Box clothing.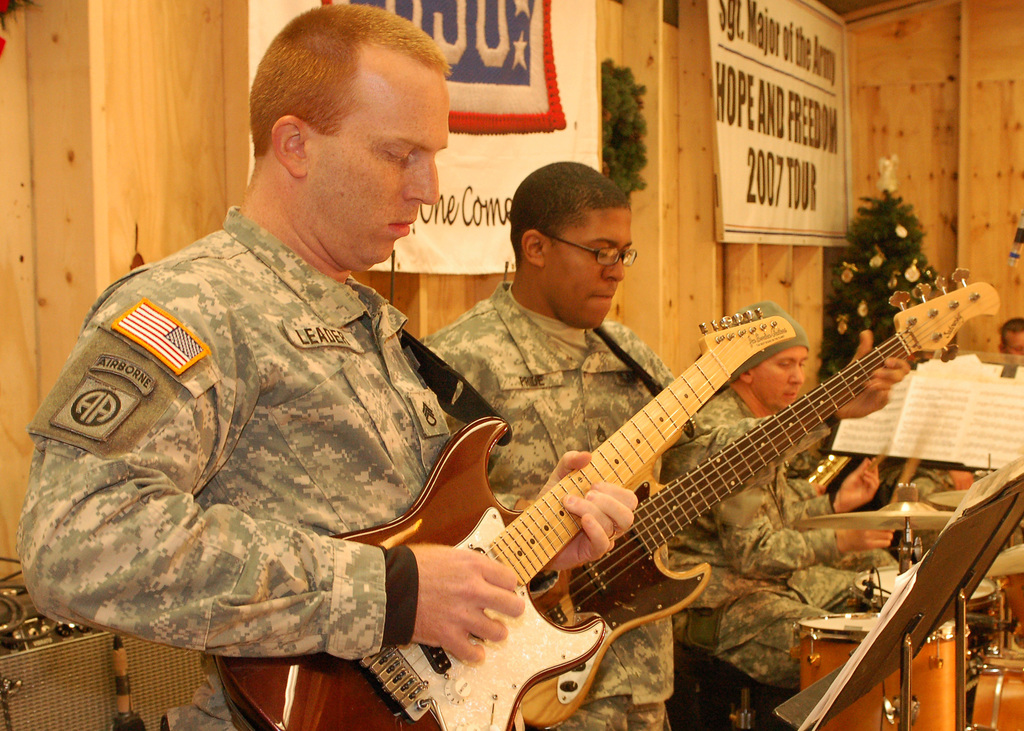
l=417, t=276, r=699, b=730.
